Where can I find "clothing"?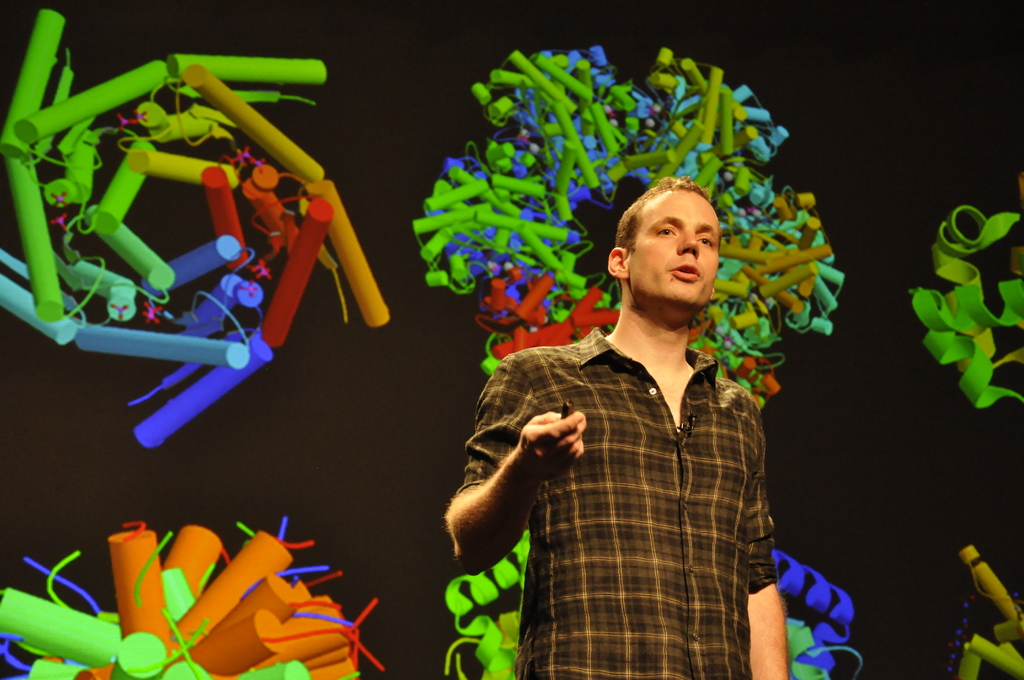
You can find it at [x1=454, y1=327, x2=779, y2=679].
